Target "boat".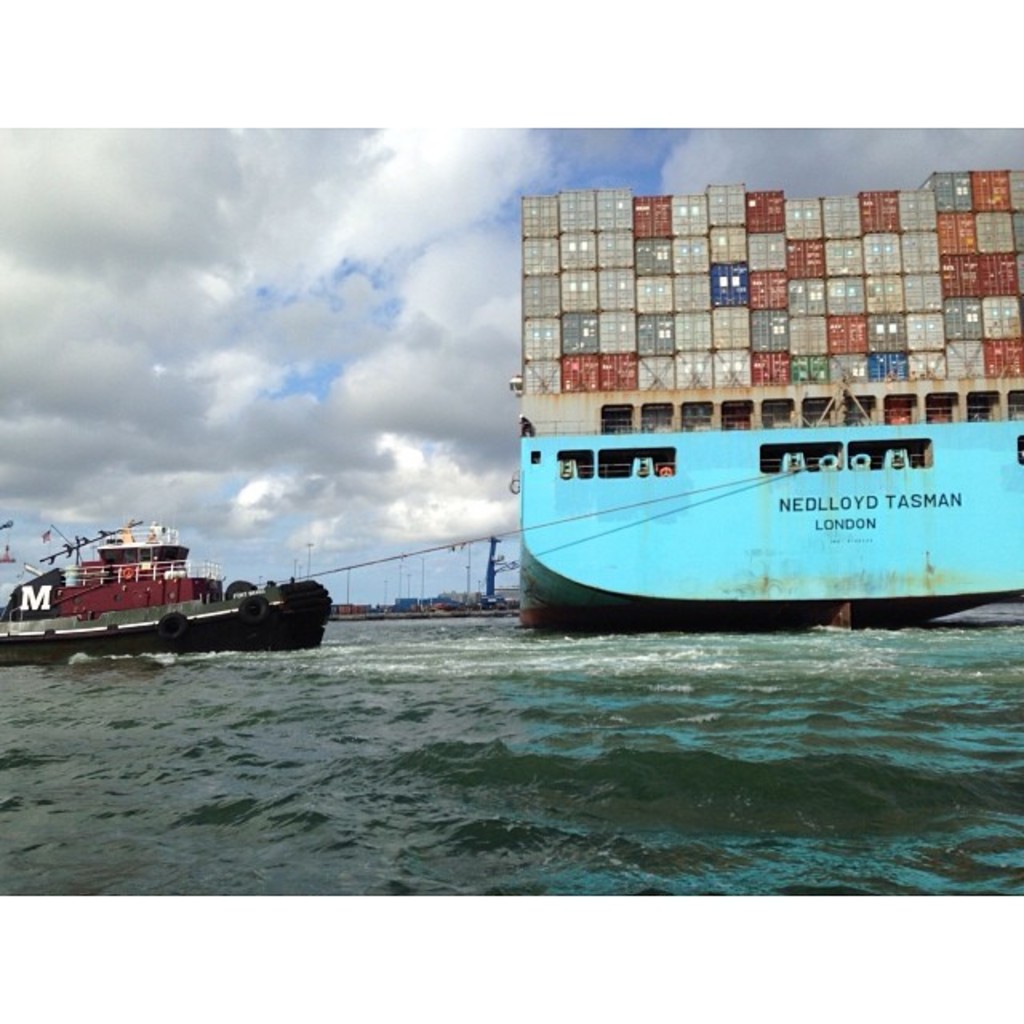
Target region: select_region(11, 507, 347, 646).
